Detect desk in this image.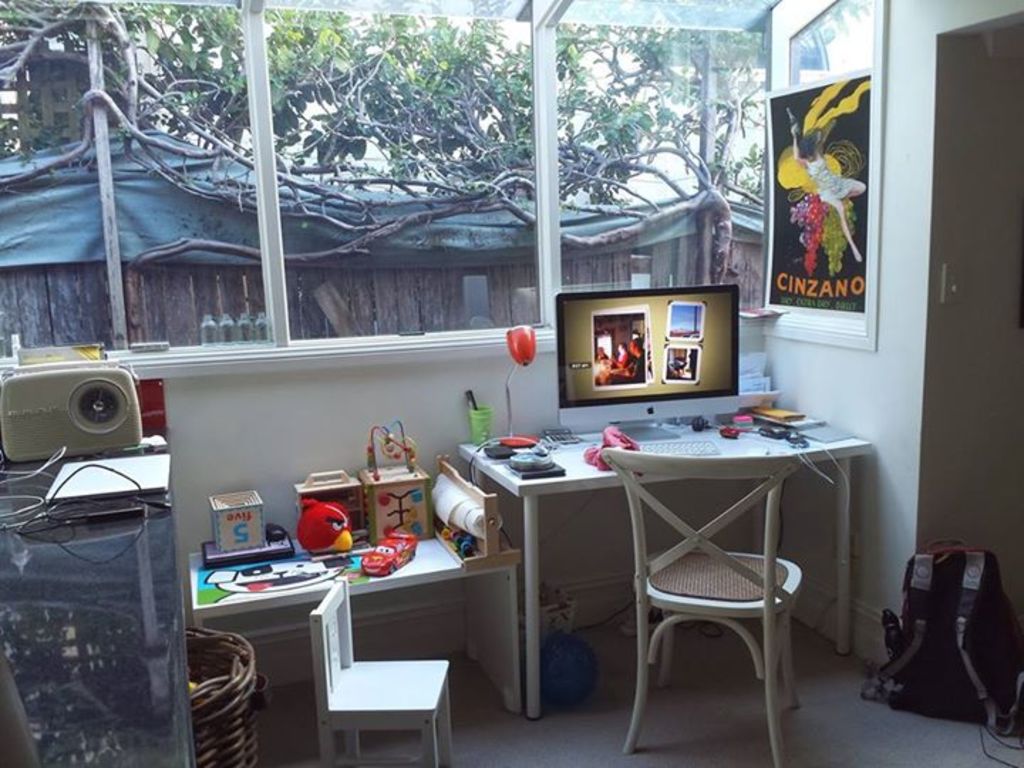
Detection: (x1=185, y1=533, x2=519, y2=714).
